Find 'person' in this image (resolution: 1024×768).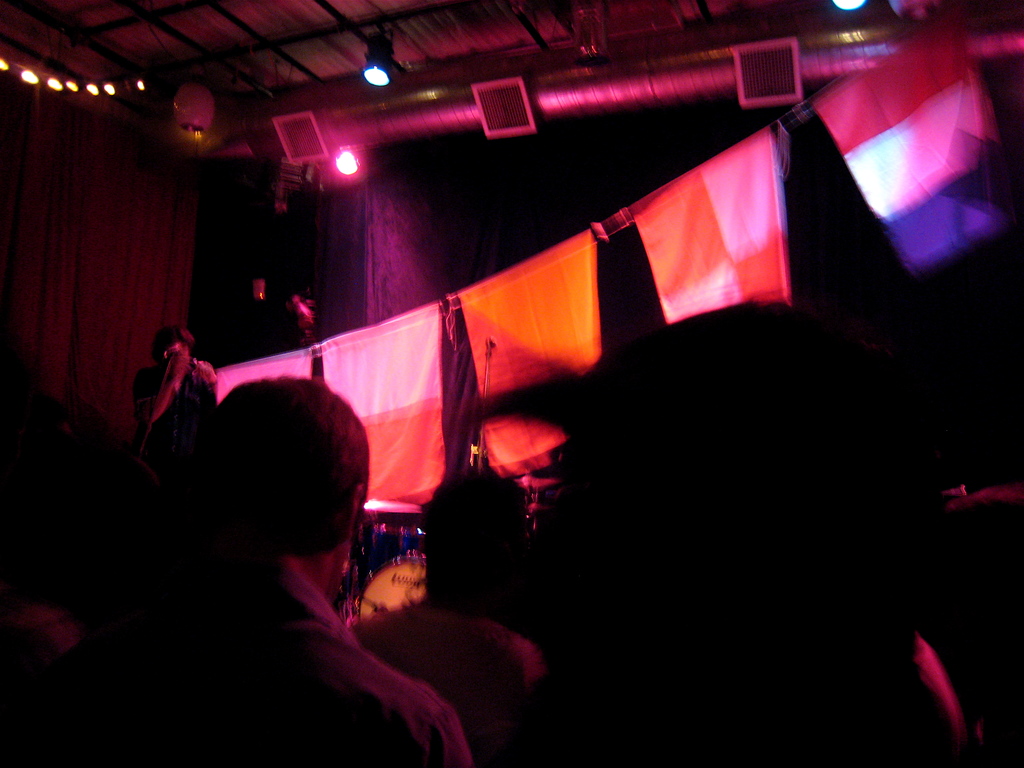
(left=133, top=326, right=221, bottom=430).
